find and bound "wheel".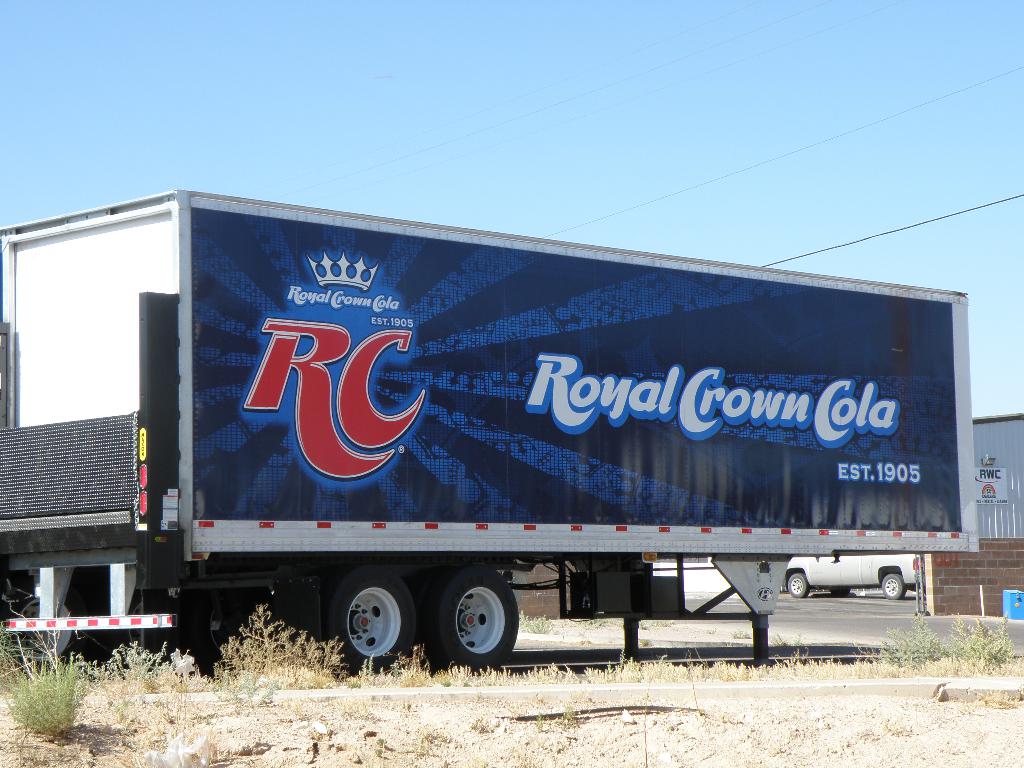
Bound: detection(830, 585, 851, 601).
